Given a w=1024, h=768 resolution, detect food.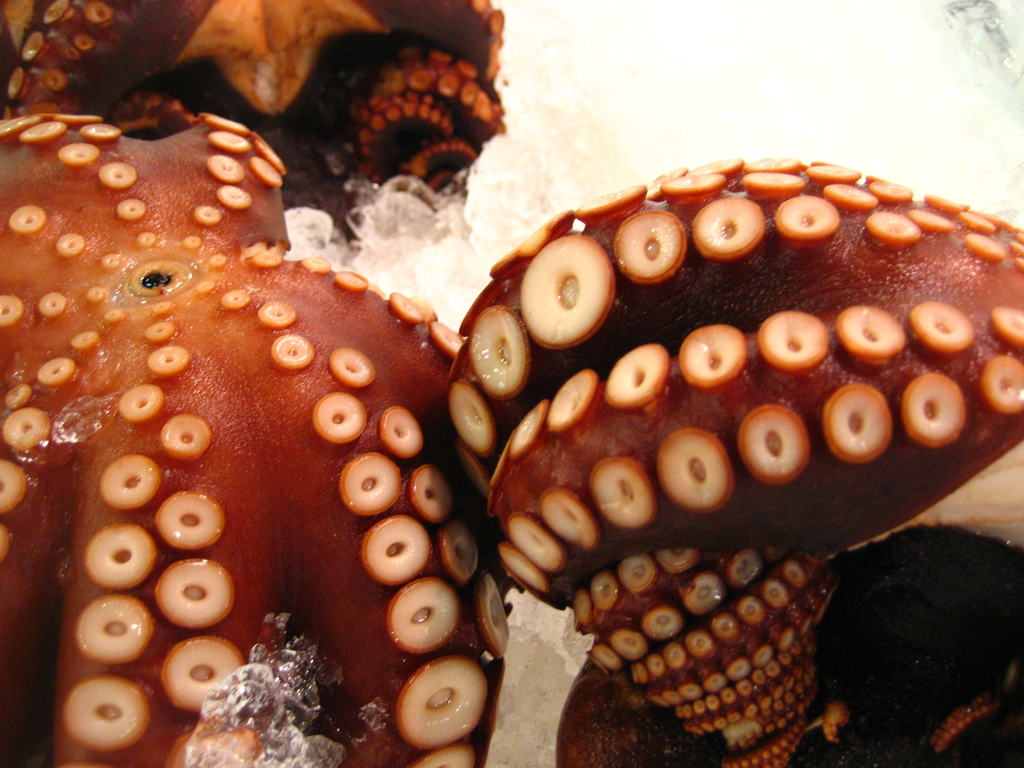
(0,0,509,213).
